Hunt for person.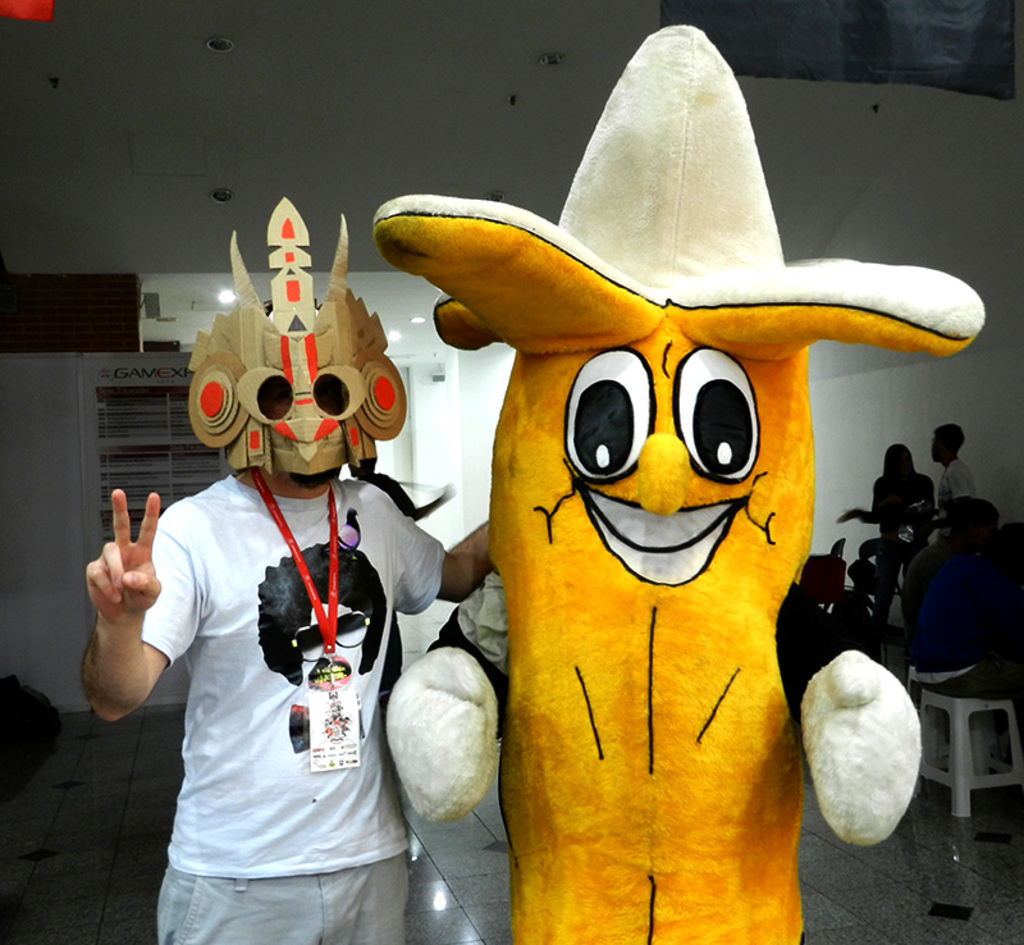
Hunted down at [left=902, top=490, right=1023, bottom=711].
